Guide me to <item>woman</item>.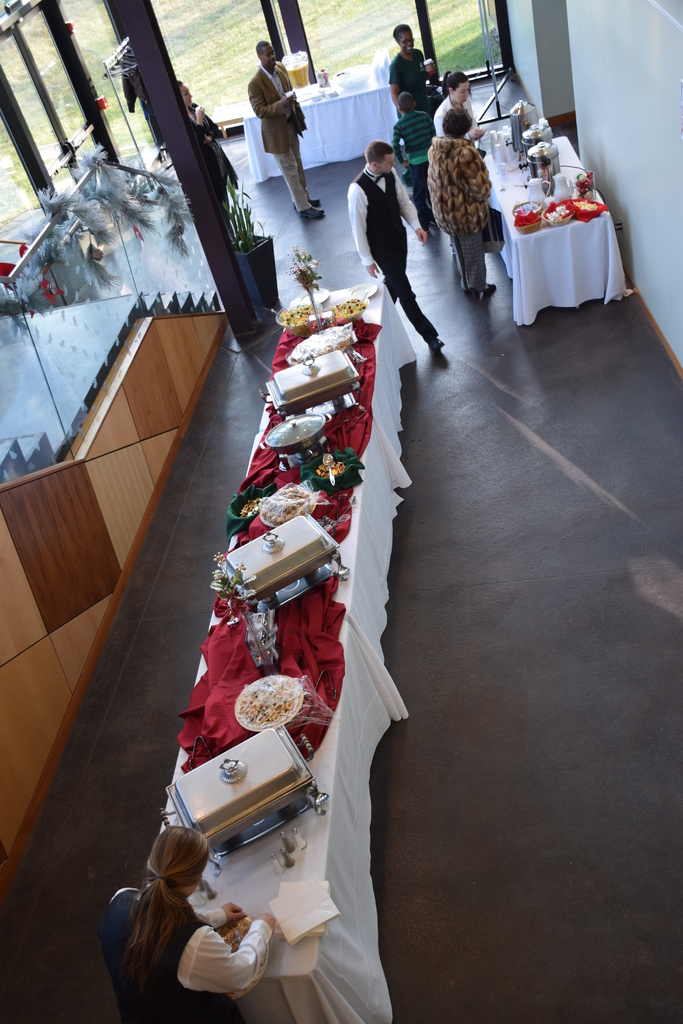
Guidance: 393, 18, 432, 113.
